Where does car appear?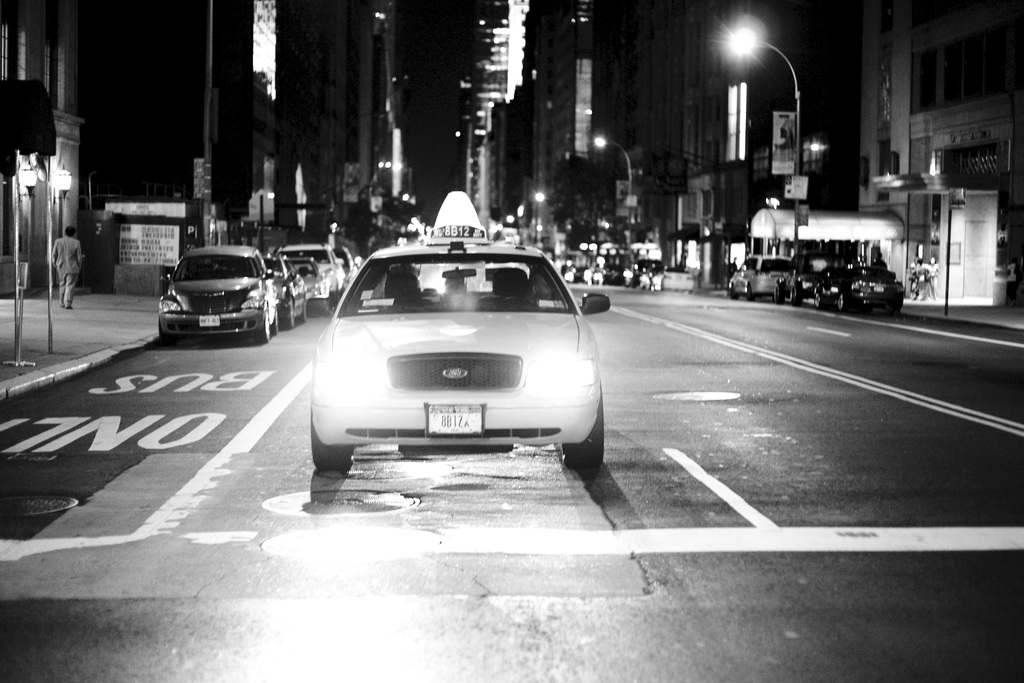
Appears at <bbox>728, 254, 792, 302</bbox>.
